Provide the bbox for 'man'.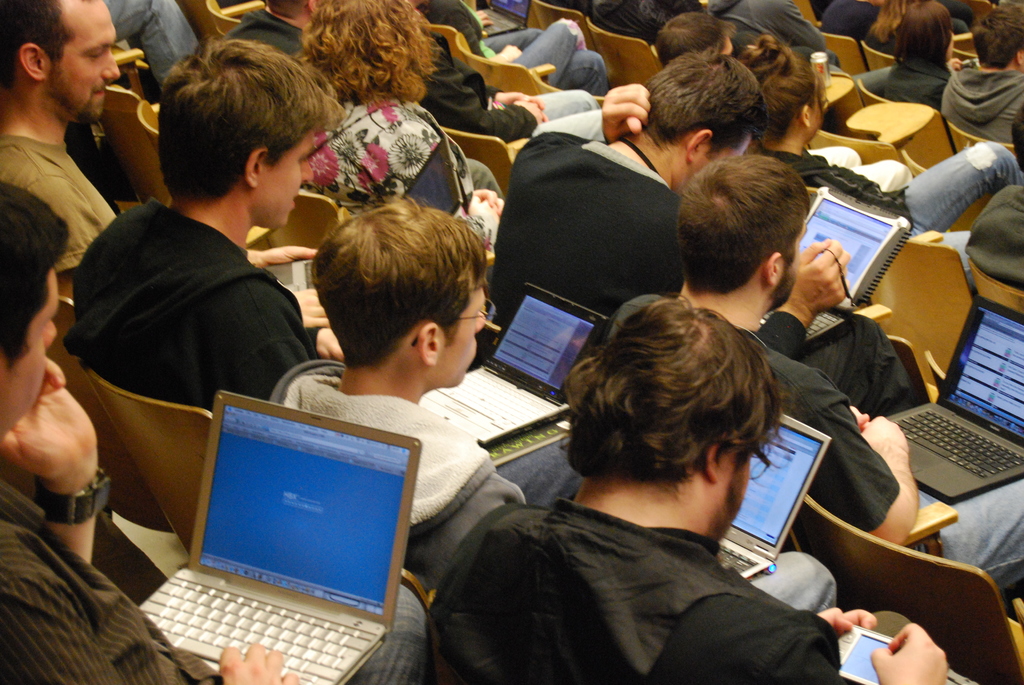
bbox=[102, 0, 202, 90].
